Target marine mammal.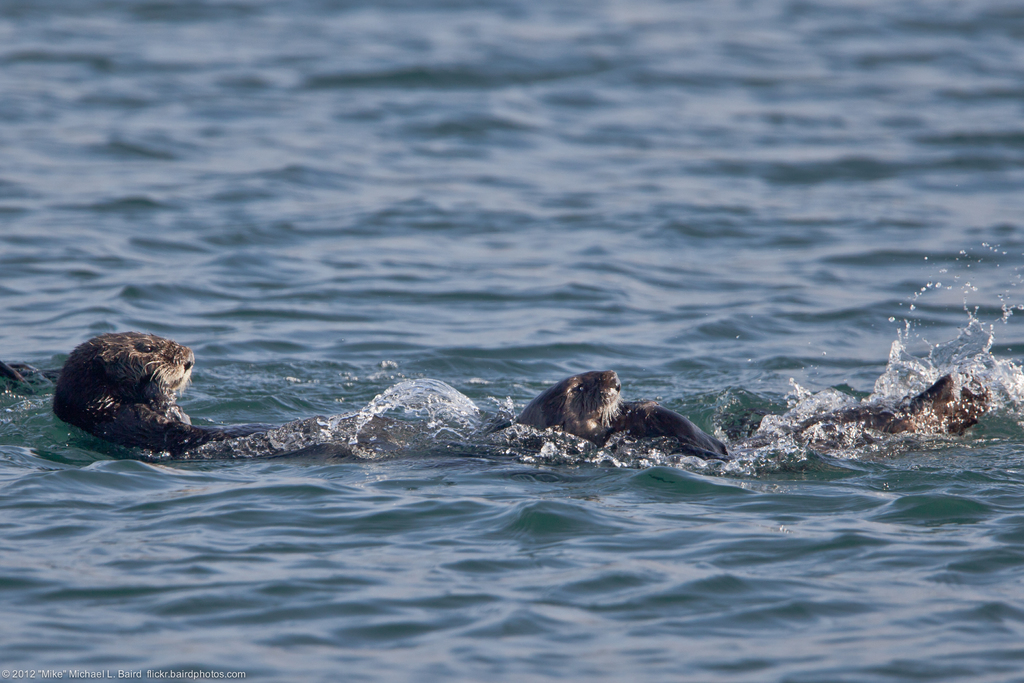
Target region: <bbox>796, 375, 993, 459</bbox>.
